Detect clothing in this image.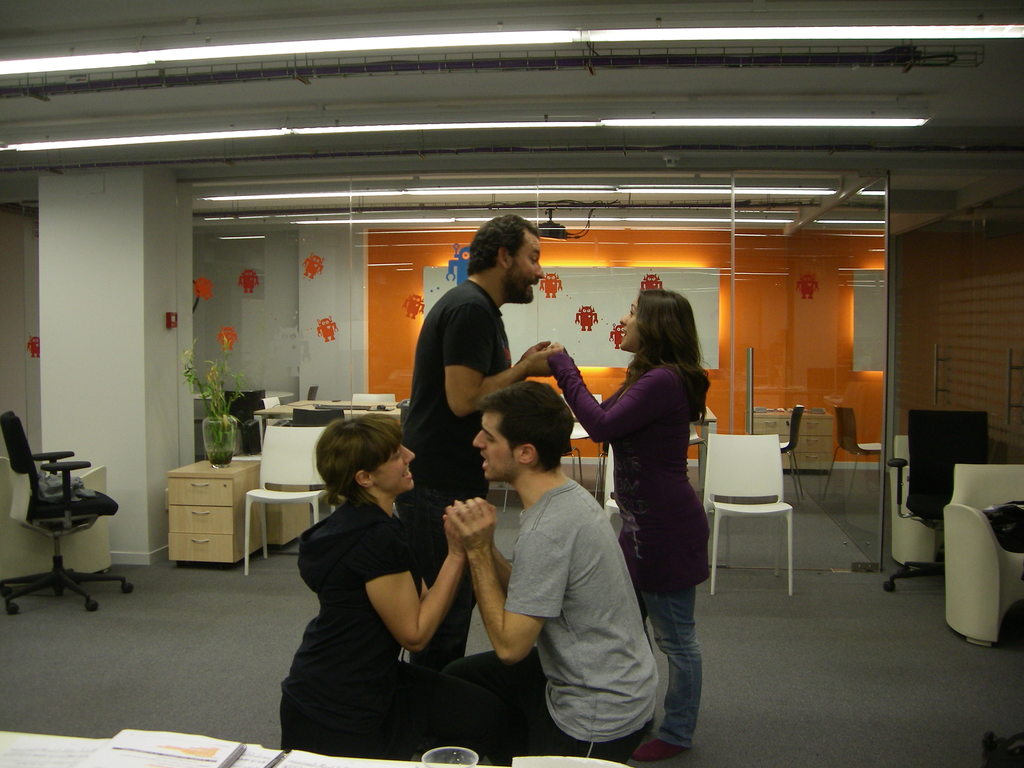
Detection: crop(397, 276, 511, 664).
